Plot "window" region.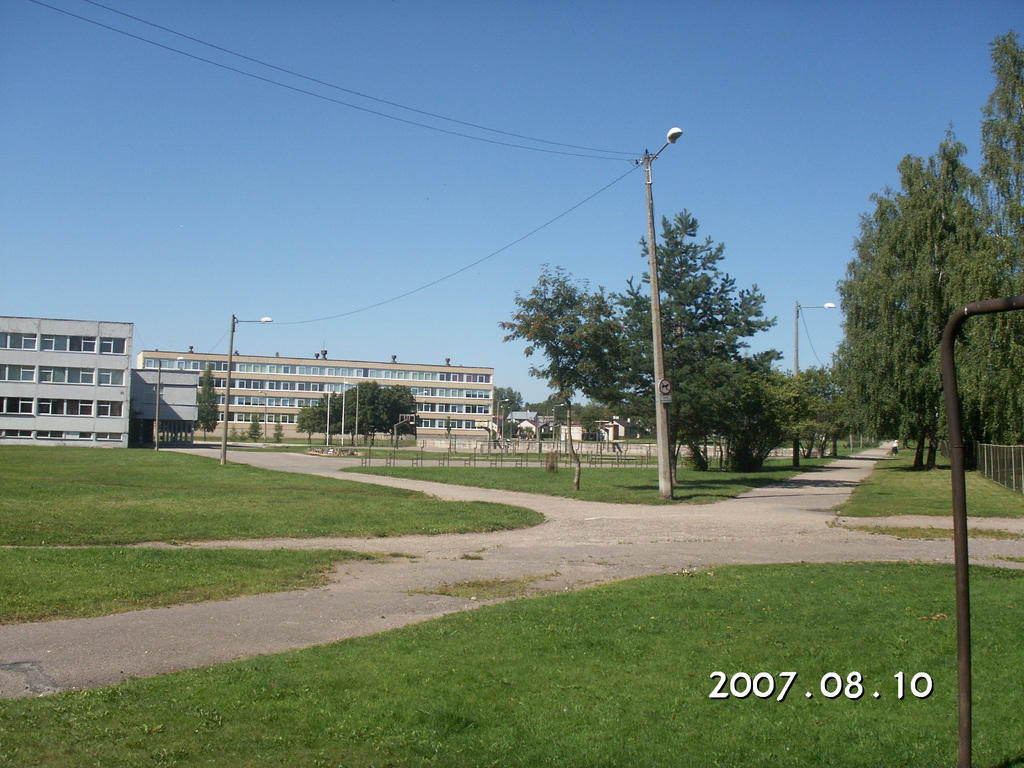
Plotted at l=396, t=368, r=406, b=380.
